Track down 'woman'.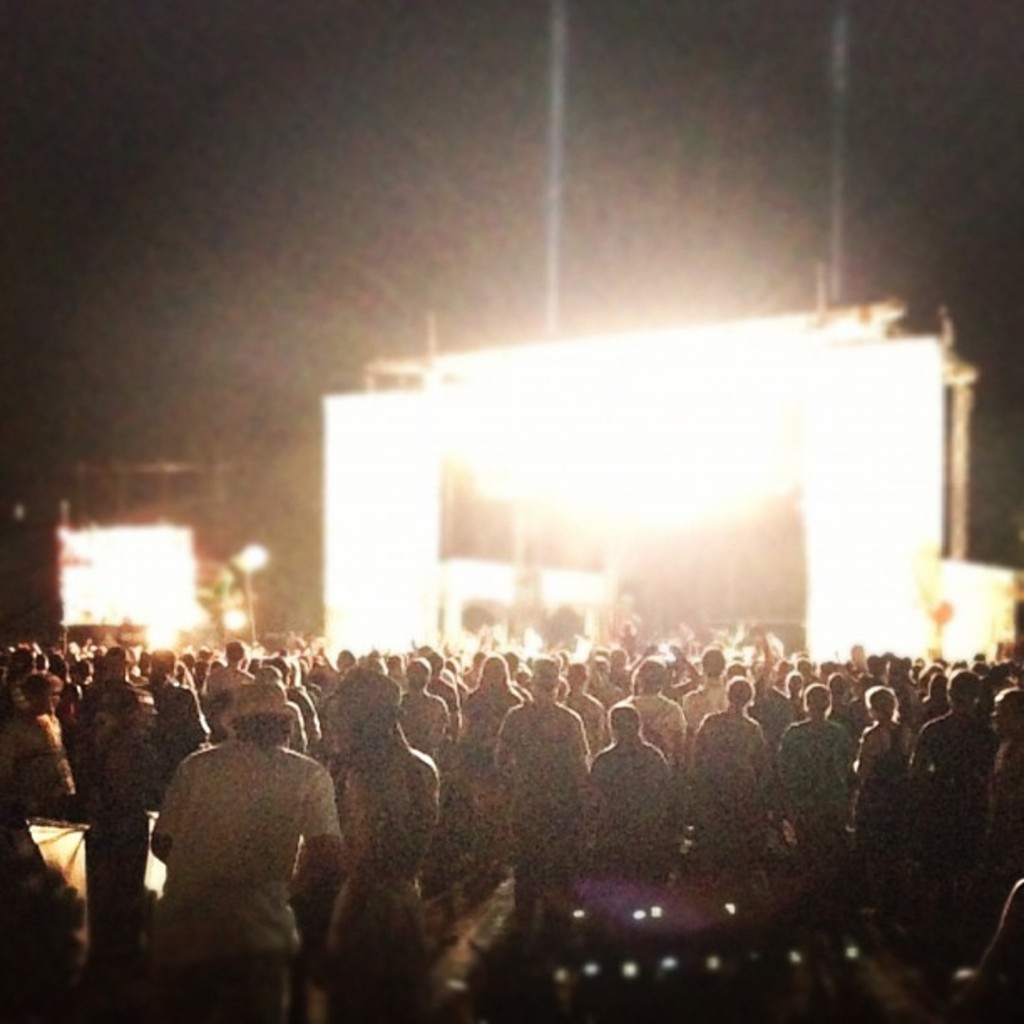
Tracked to Rect(465, 649, 539, 833).
